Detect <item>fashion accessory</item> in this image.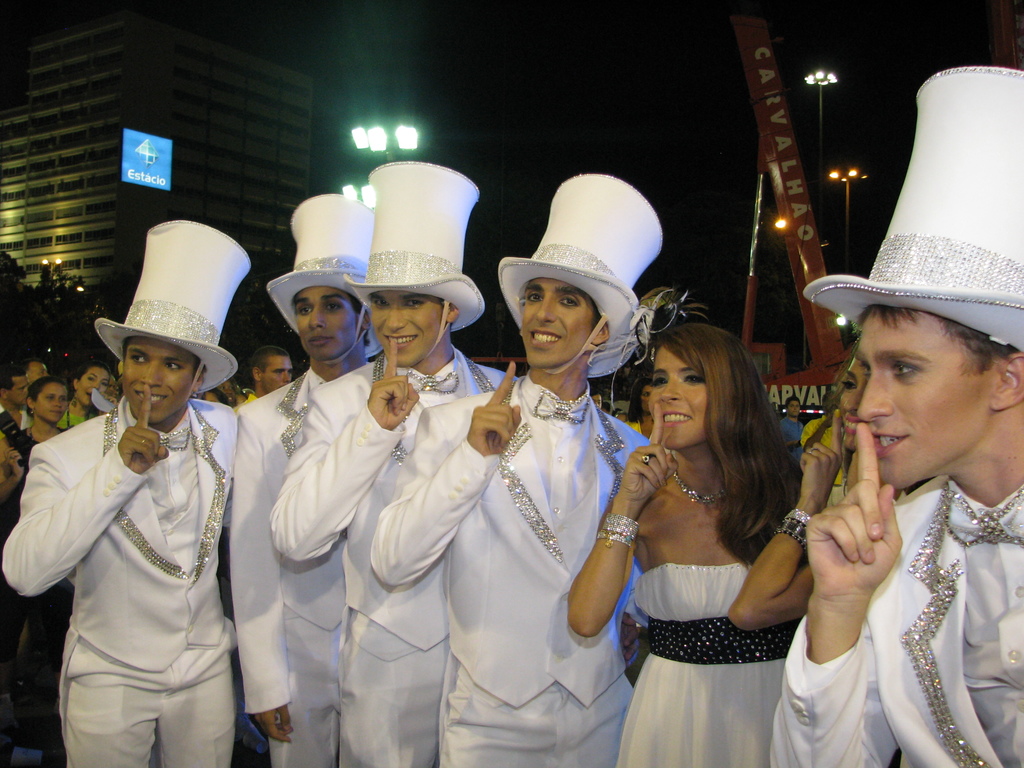
Detection: <bbox>640, 449, 655, 467</bbox>.
